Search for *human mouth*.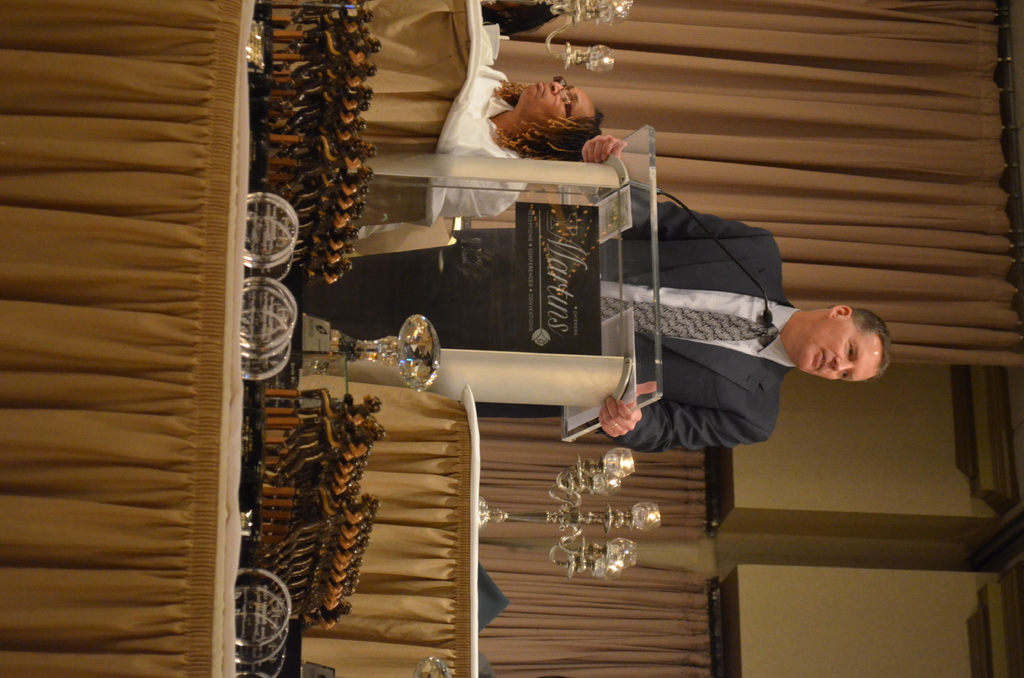
Found at [534, 80, 547, 97].
